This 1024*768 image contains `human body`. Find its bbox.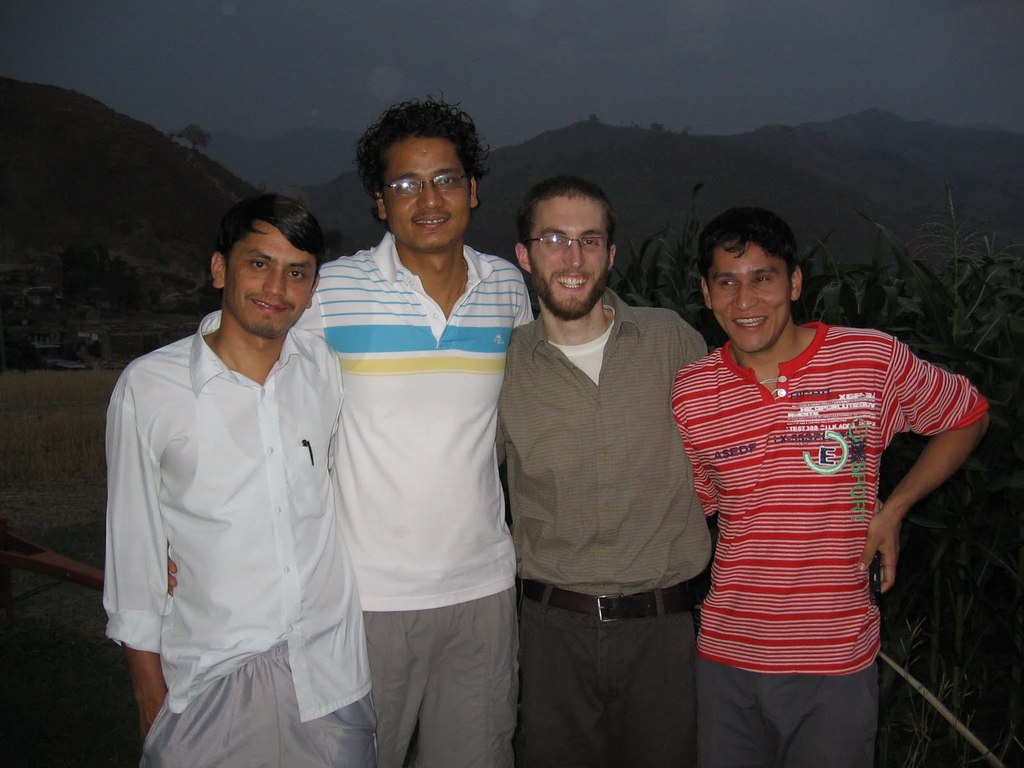
492:167:721:765.
